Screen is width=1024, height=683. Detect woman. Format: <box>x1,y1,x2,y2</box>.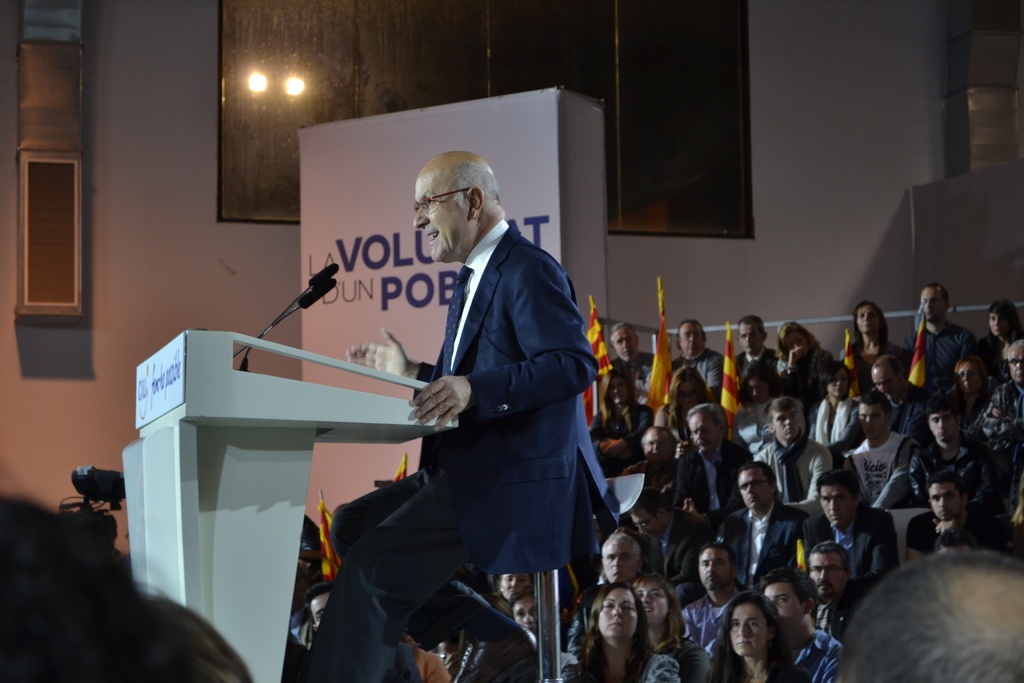
<box>488,573,536,612</box>.
